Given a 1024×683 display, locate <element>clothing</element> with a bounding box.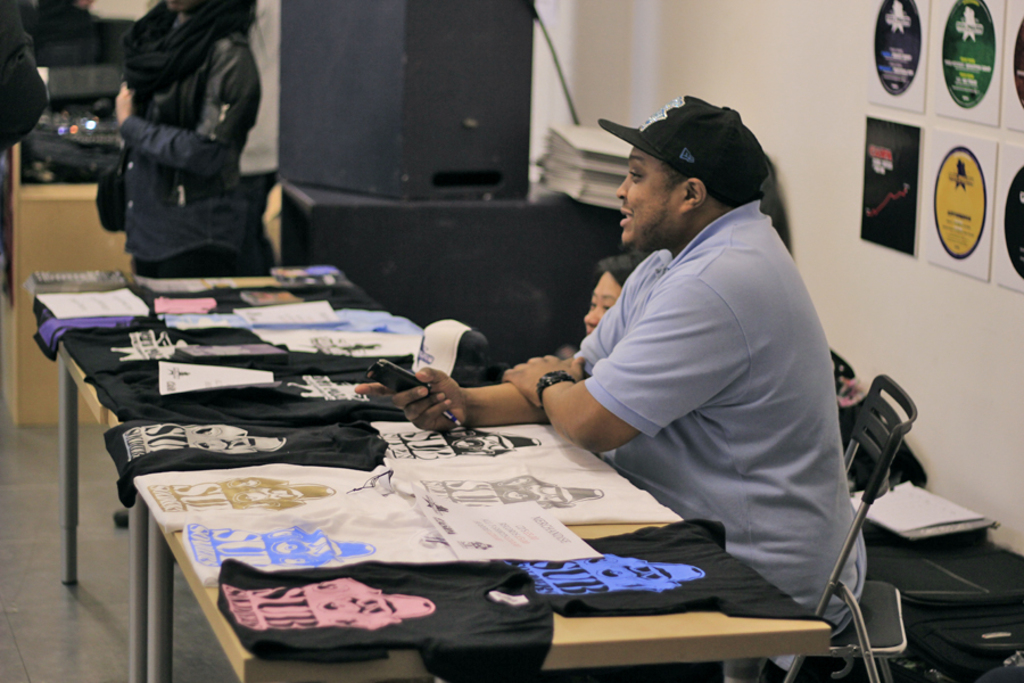
Located: 522:192:866:682.
